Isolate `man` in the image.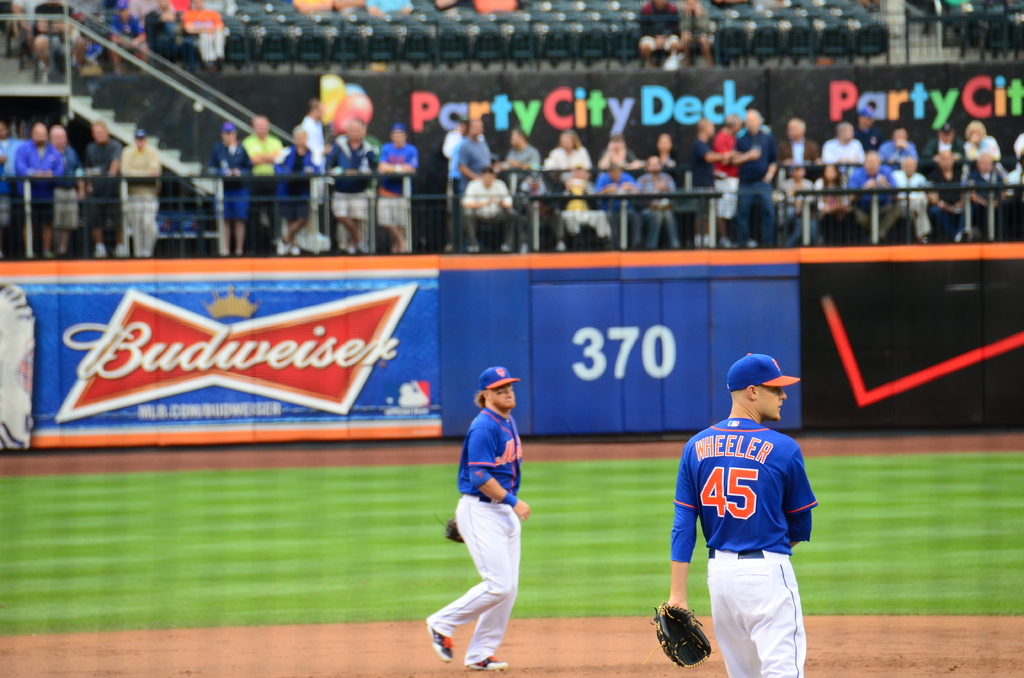
Isolated region: (left=46, top=121, right=88, bottom=262).
